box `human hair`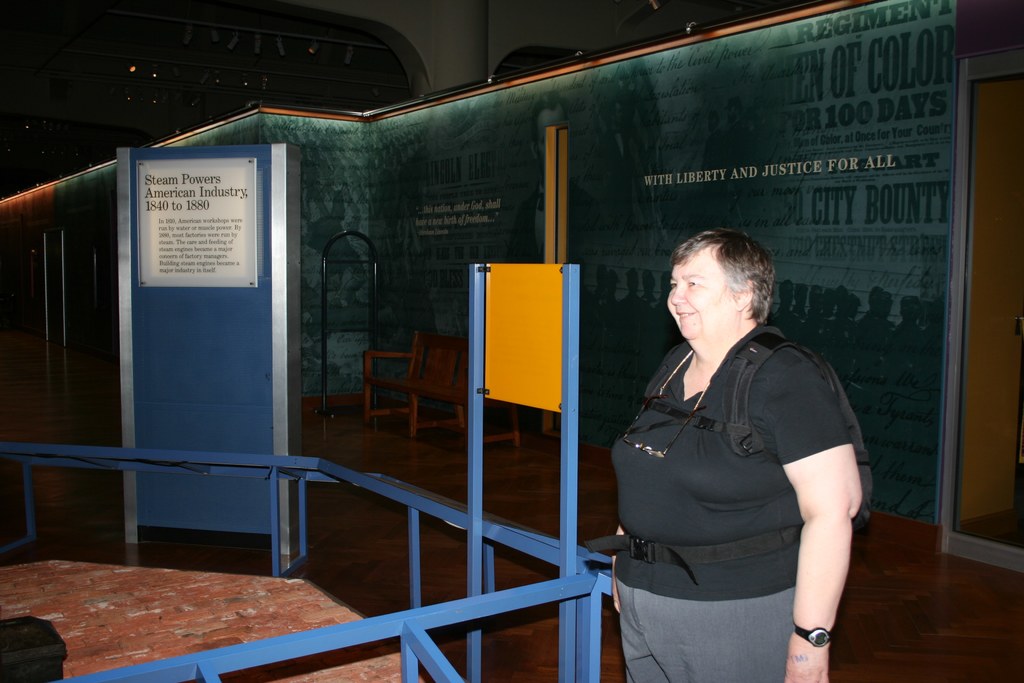
675/230/781/337
